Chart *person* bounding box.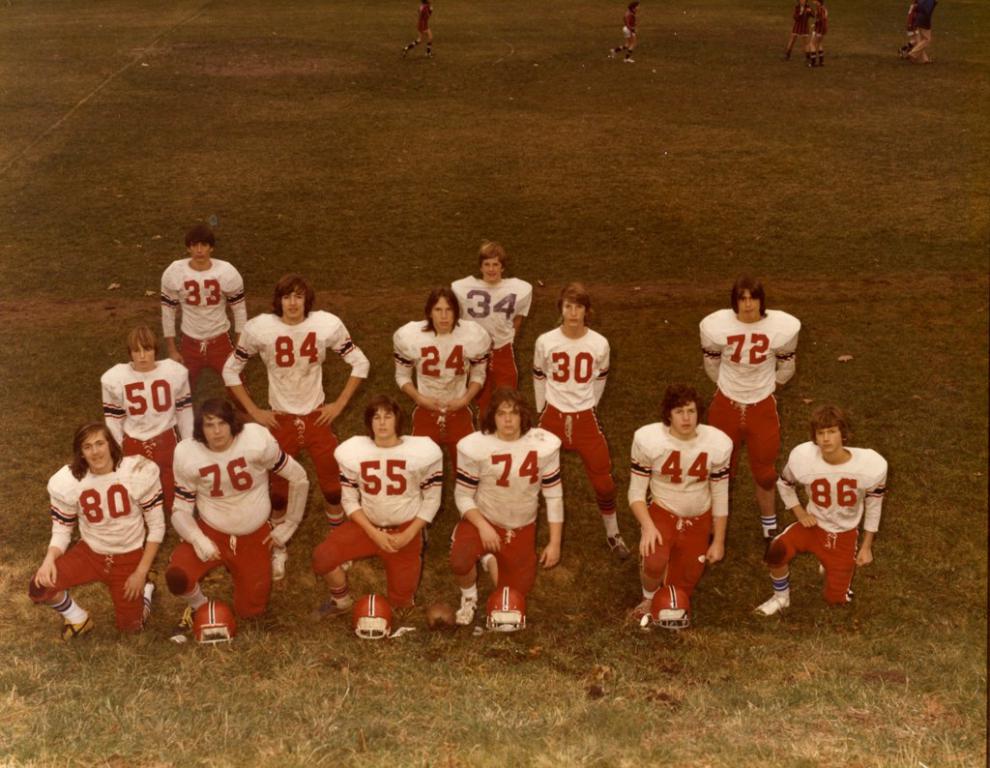
Charted: 400:0:431:54.
